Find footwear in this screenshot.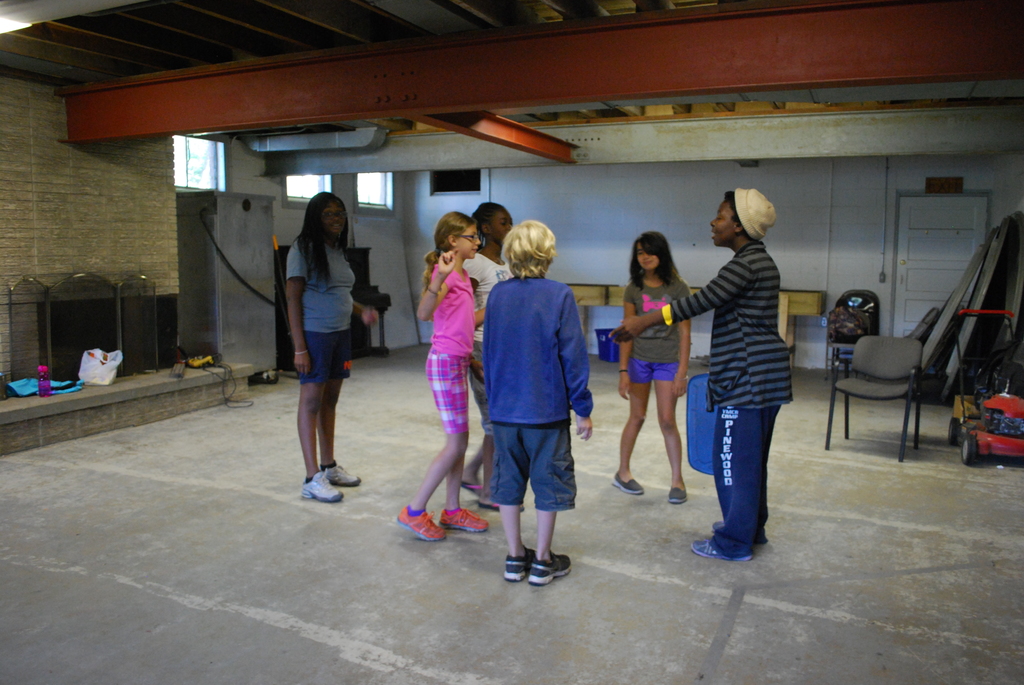
The bounding box for footwear is <region>291, 461, 356, 512</region>.
